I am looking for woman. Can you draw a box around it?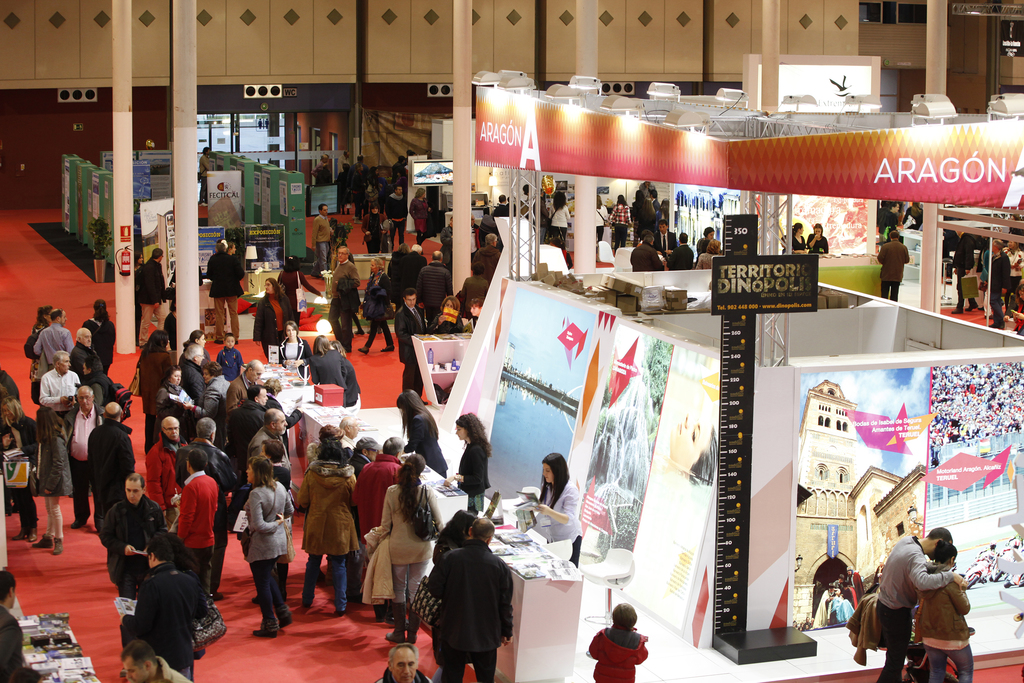
Sure, the bounding box is bbox(531, 450, 581, 570).
